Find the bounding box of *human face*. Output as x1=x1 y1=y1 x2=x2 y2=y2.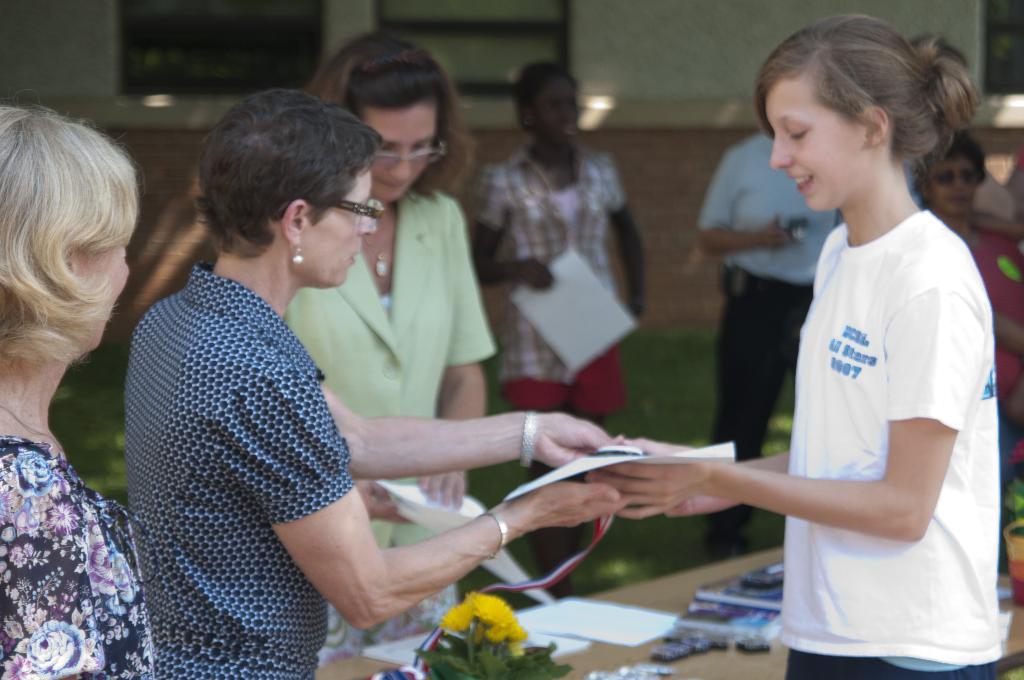
x1=927 y1=156 x2=979 y2=211.
